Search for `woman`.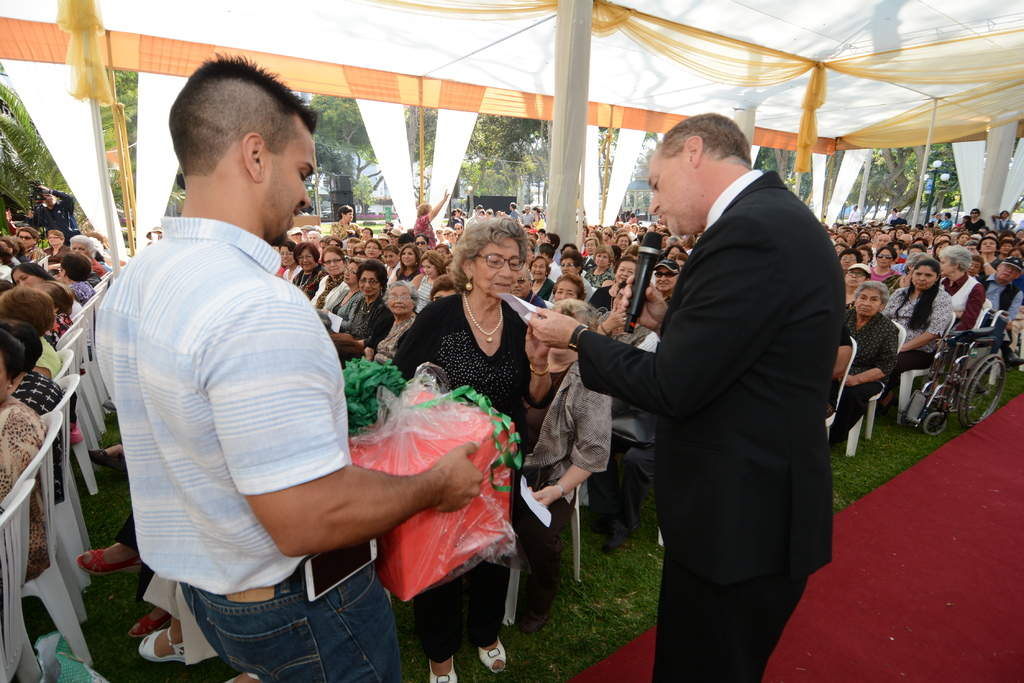
Found at Rect(383, 240, 400, 274).
